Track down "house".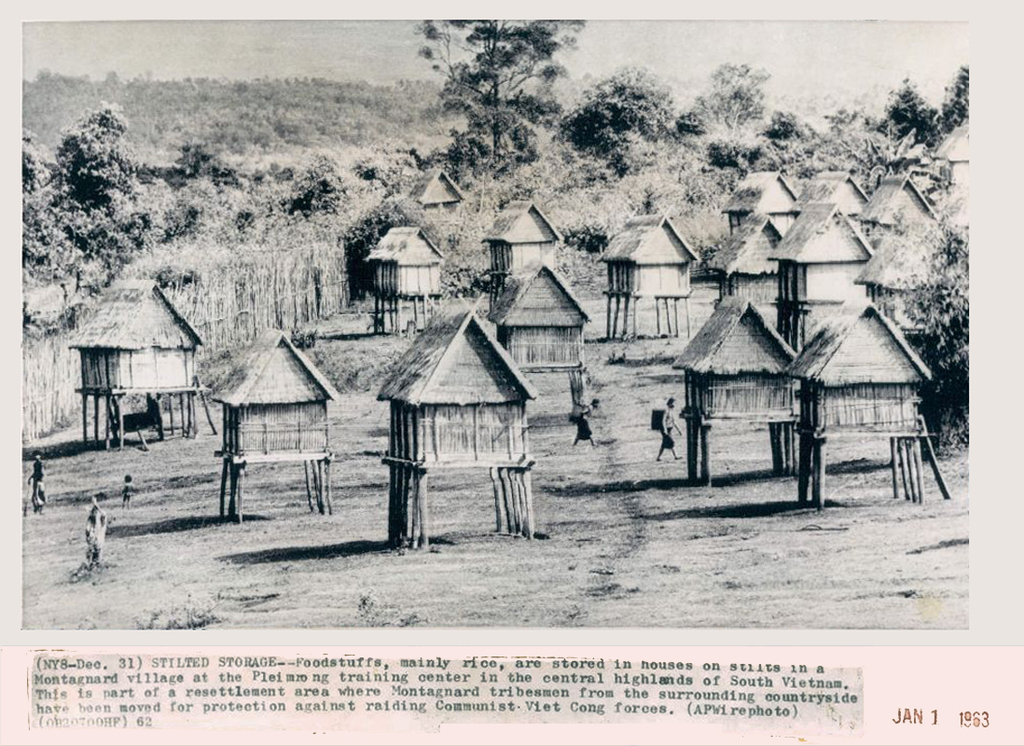
Tracked to Rect(479, 200, 564, 284).
